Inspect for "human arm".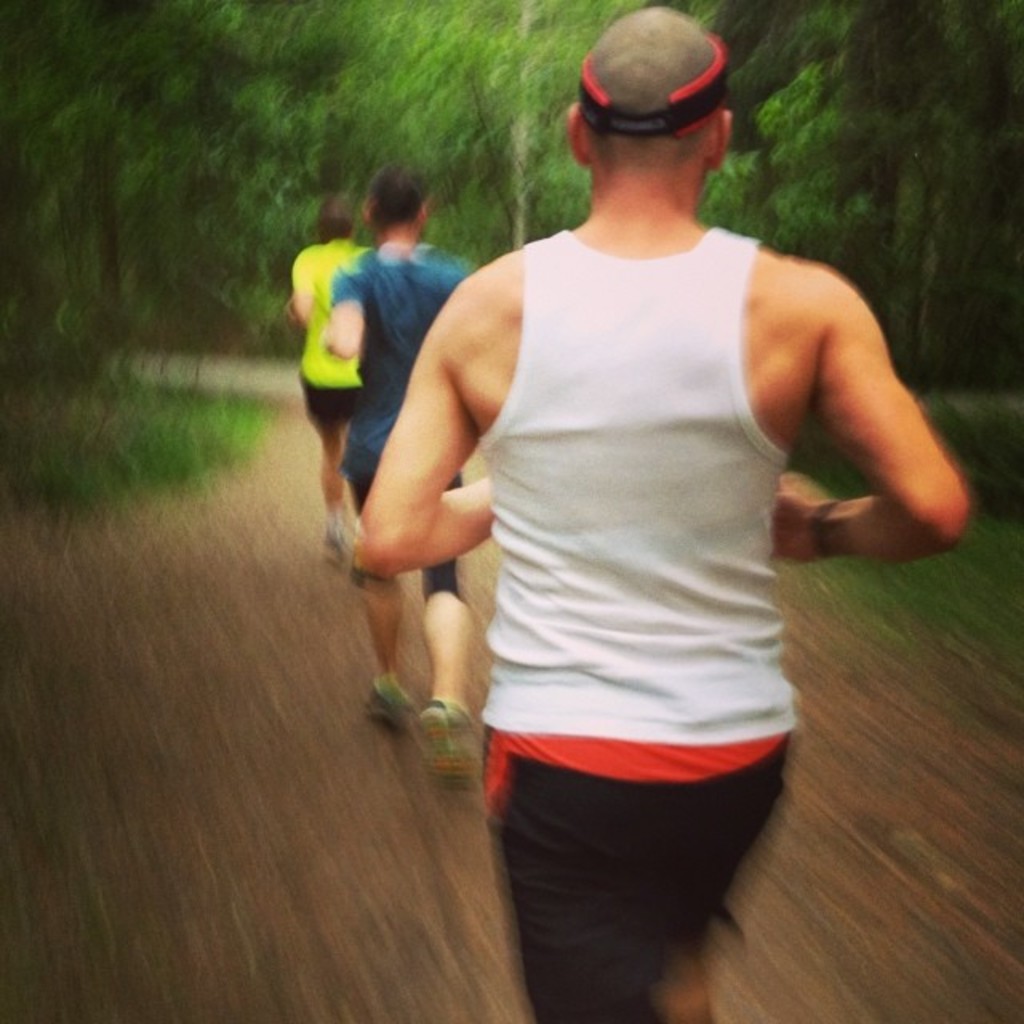
Inspection: bbox=(326, 256, 366, 358).
